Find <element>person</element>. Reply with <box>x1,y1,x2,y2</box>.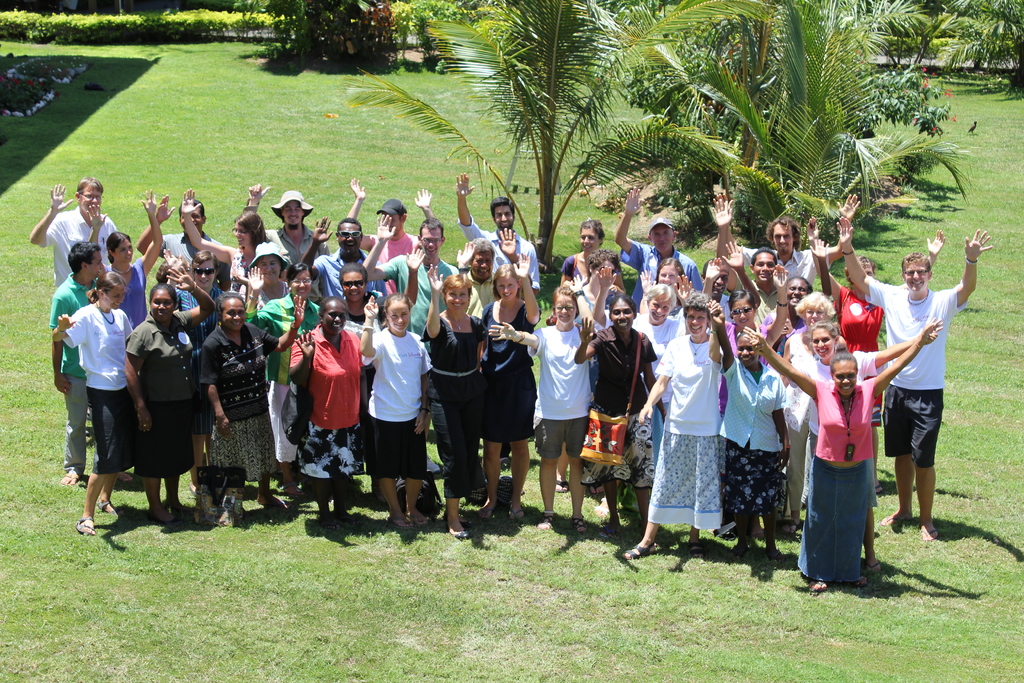
<box>59,233,136,535</box>.
